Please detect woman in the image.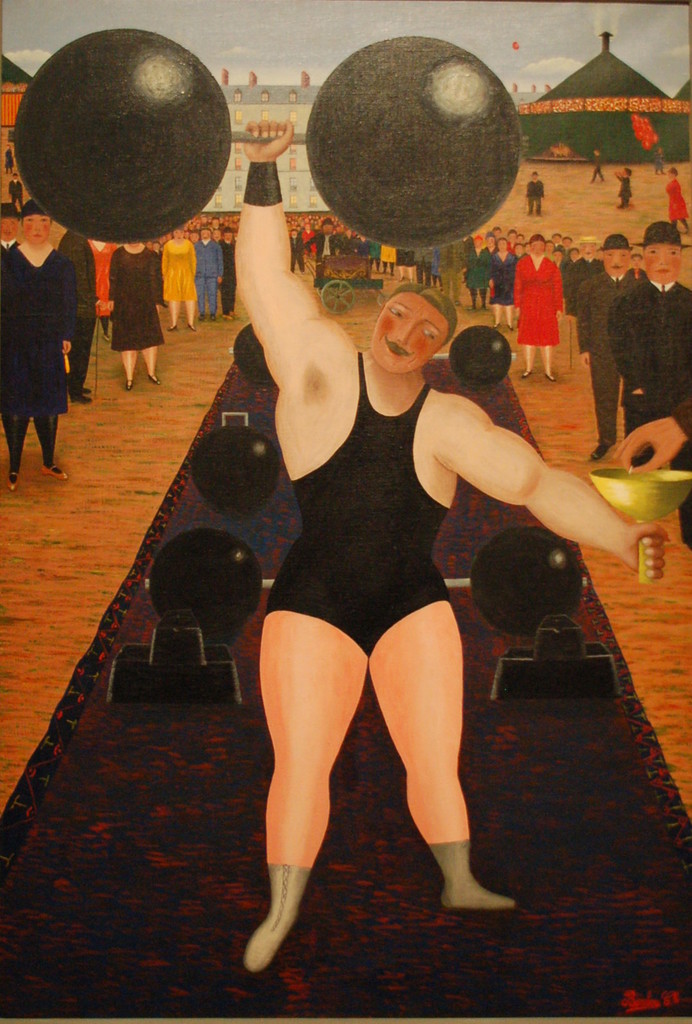
(left=0, top=200, right=92, bottom=487).
